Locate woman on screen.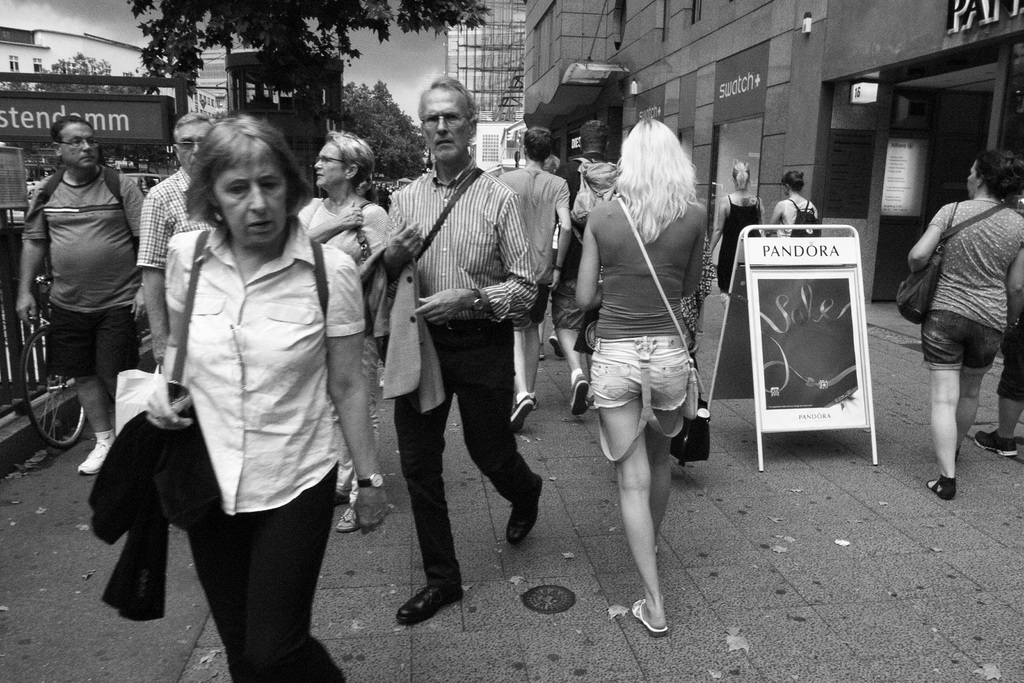
On screen at 893 142 1023 500.
